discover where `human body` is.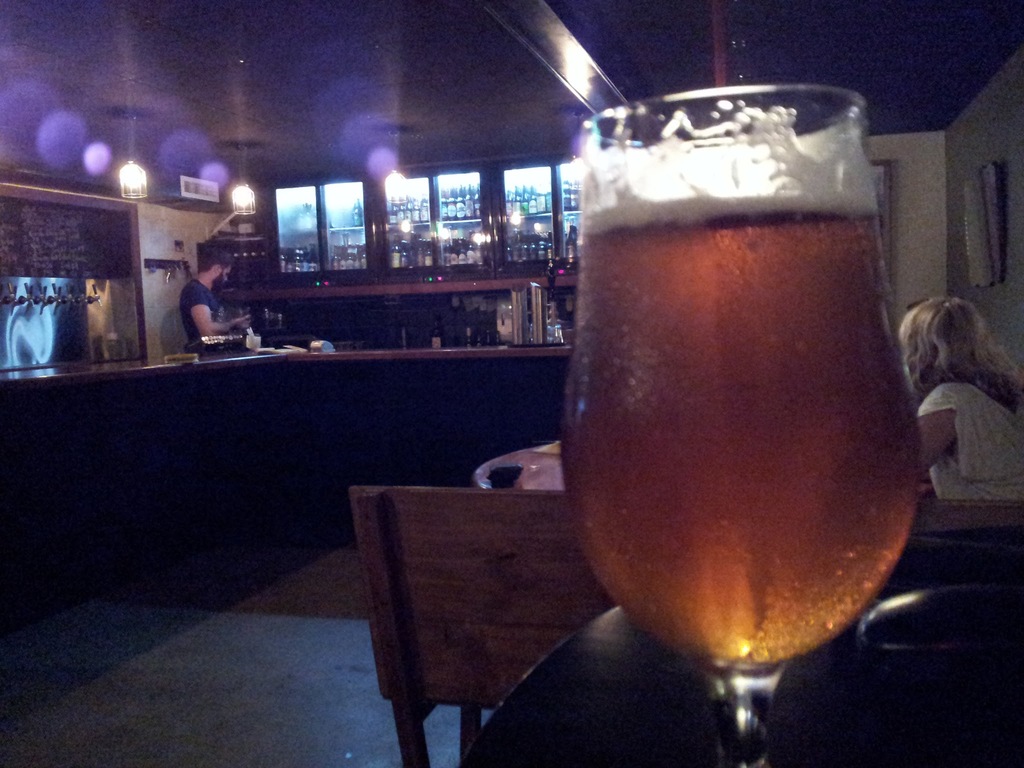
Discovered at <box>180,246,255,351</box>.
